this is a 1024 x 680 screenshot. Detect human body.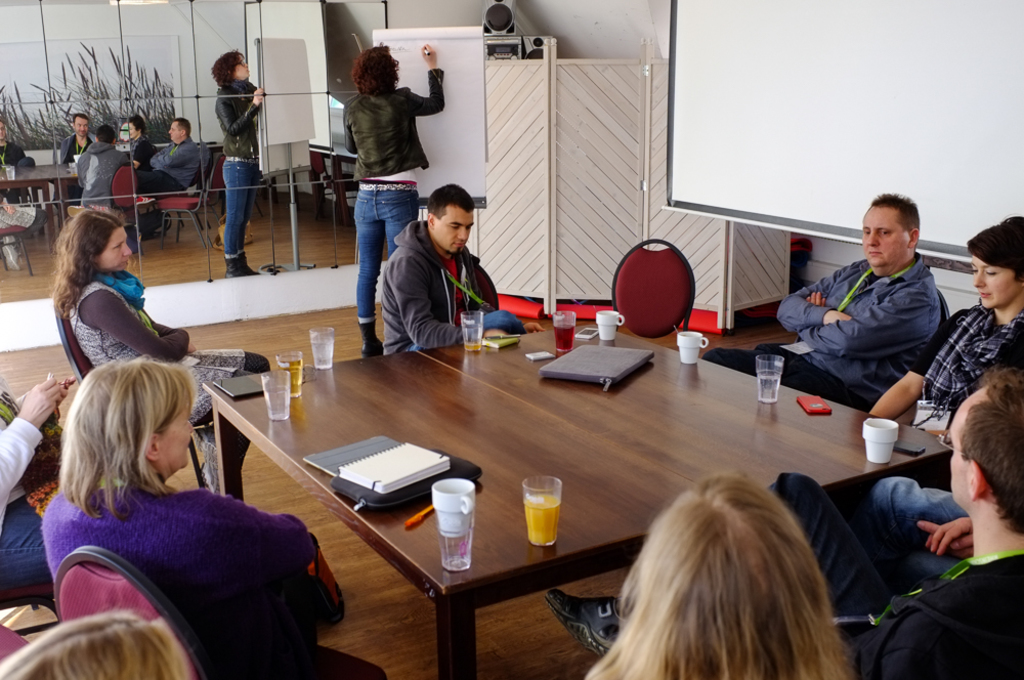
{"left": 342, "top": 39, "right": 449, "bottom": 358}.
